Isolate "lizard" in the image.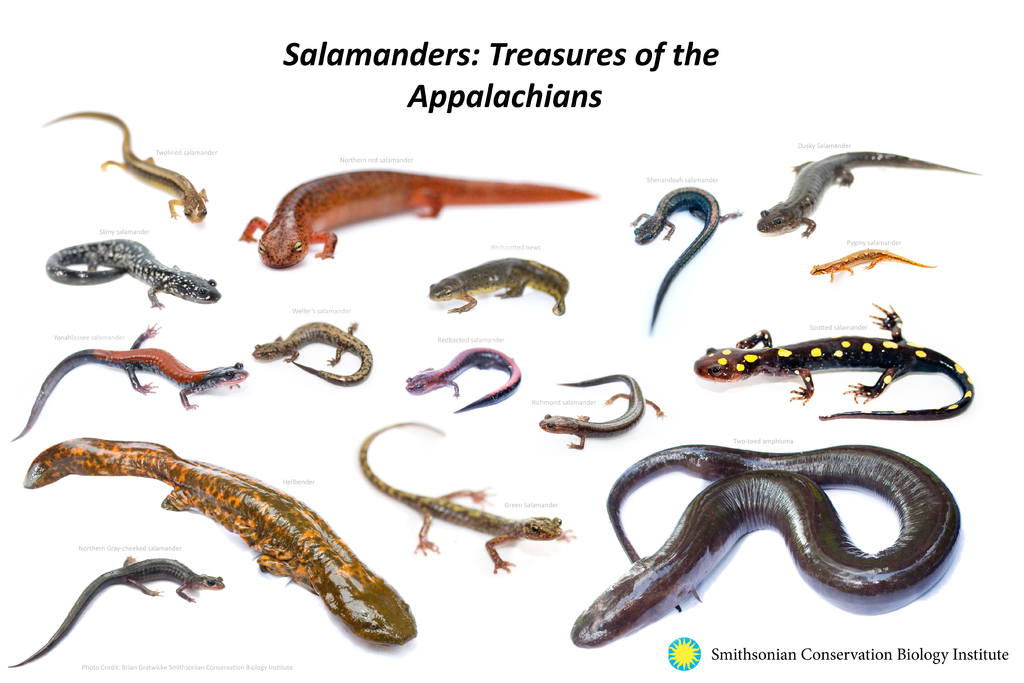
Isolated region: left=712, top=332, right=984, bottom=438.
